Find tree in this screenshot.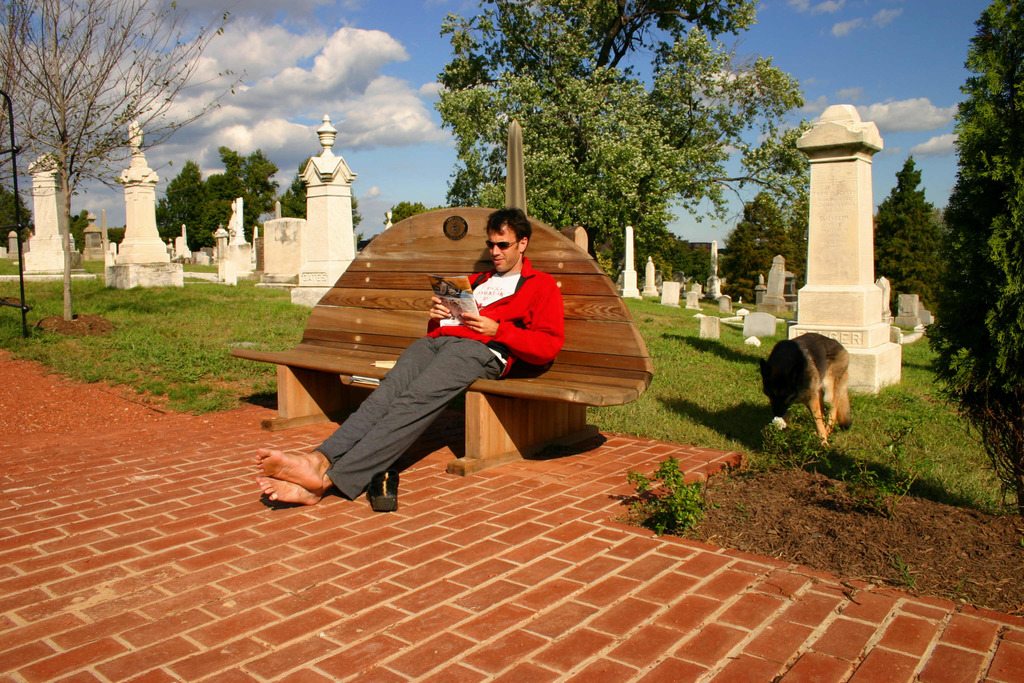
The bounding box for tree is bbox=[430, 33, 816, 292].
